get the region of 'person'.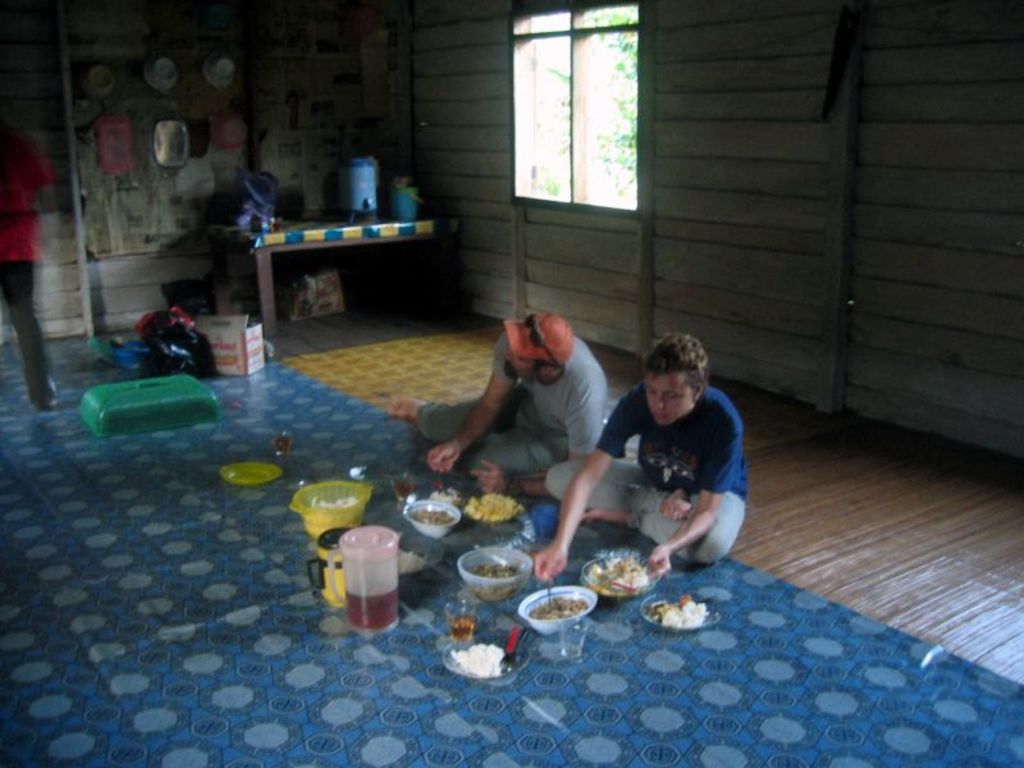
[390, 305, 609, 498].
